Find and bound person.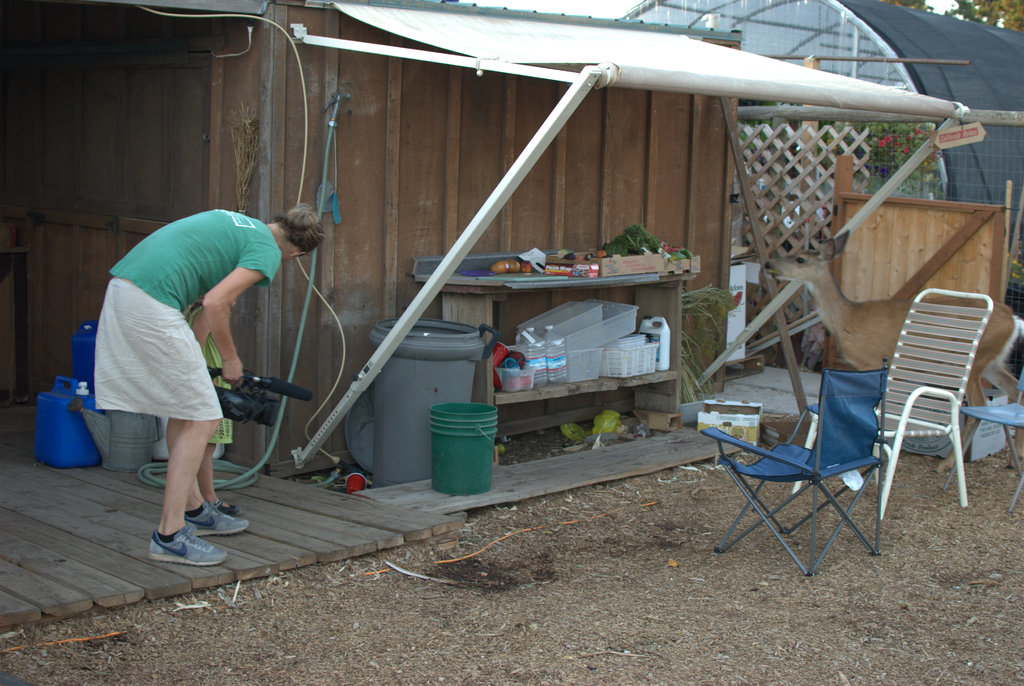
Bound: left=96, top=157, right=284, bottom=562.
